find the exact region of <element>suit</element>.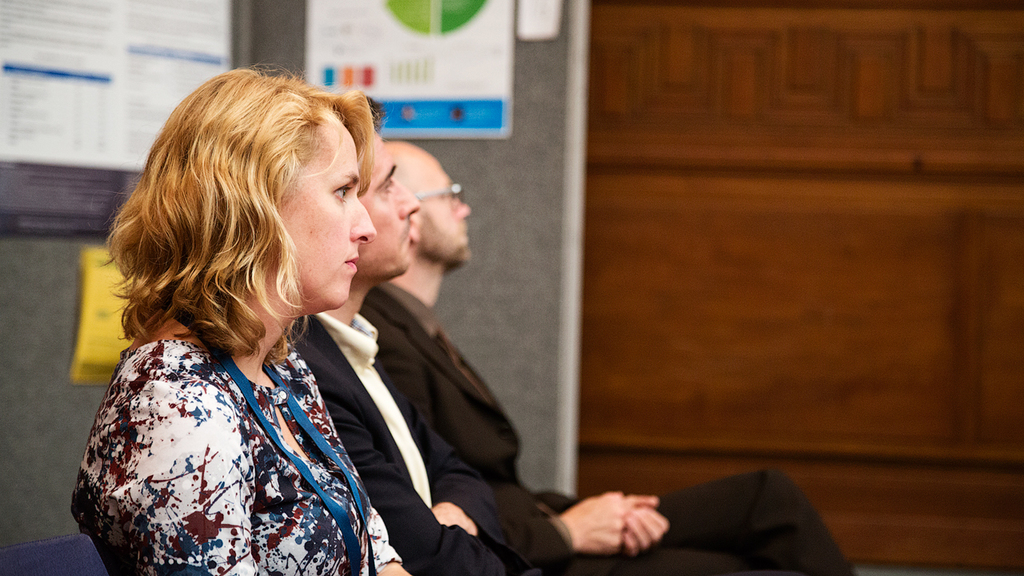
Exact region: 356, 283, 864, 575.
